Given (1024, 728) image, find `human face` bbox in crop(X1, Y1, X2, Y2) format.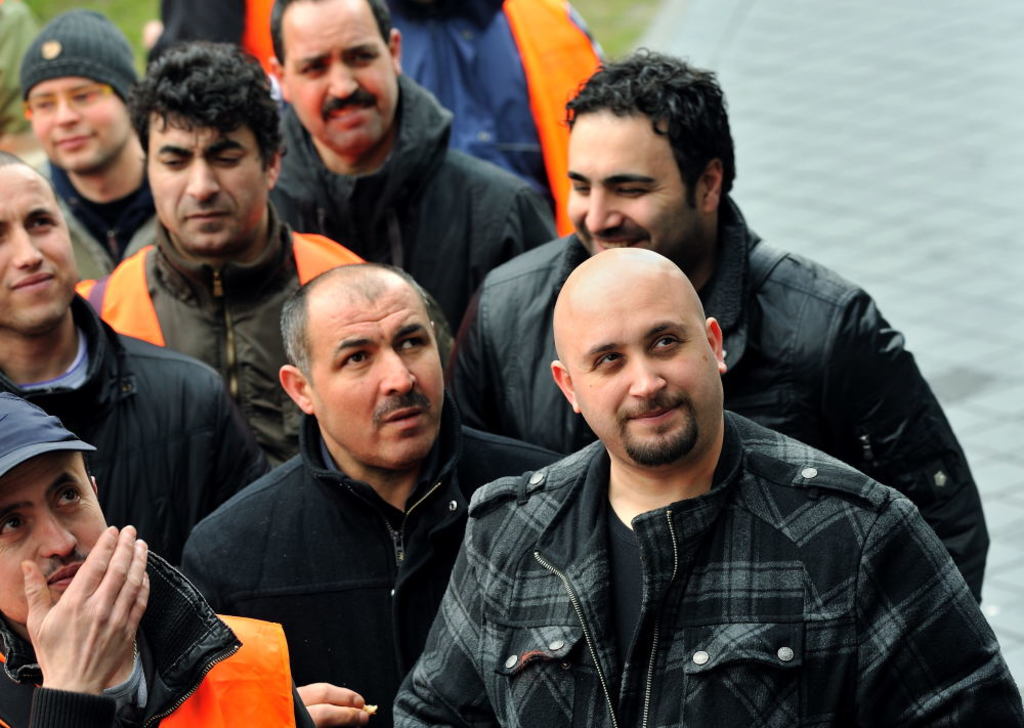
crop(283, 2, 400, 154).
